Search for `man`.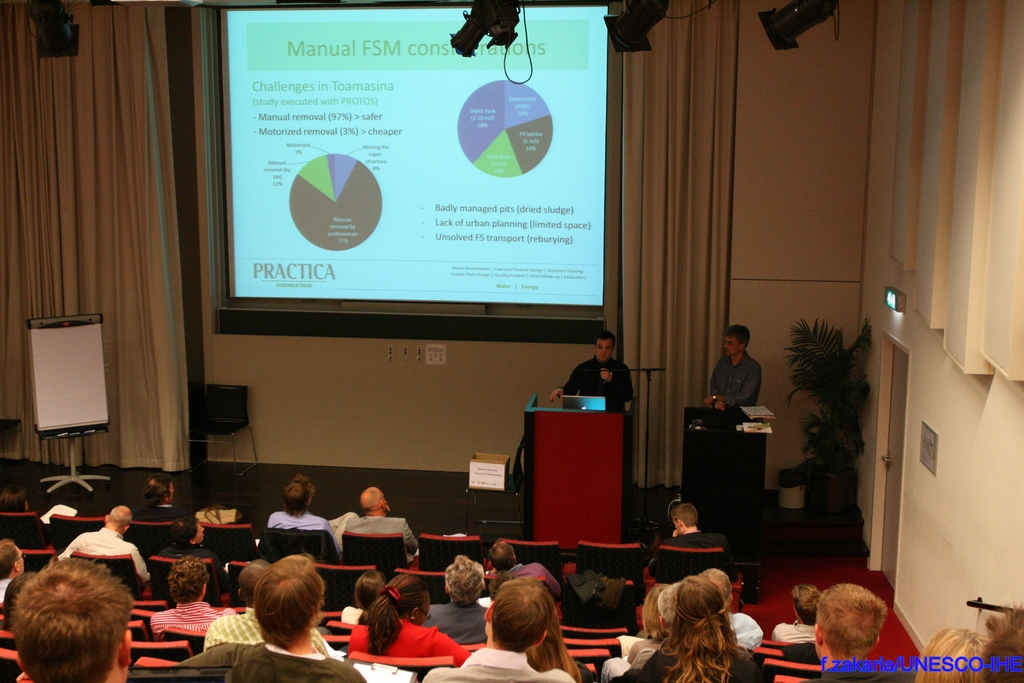
Found at {"left": 765, "top": 586, "right": 829, "bottom": 648}.
